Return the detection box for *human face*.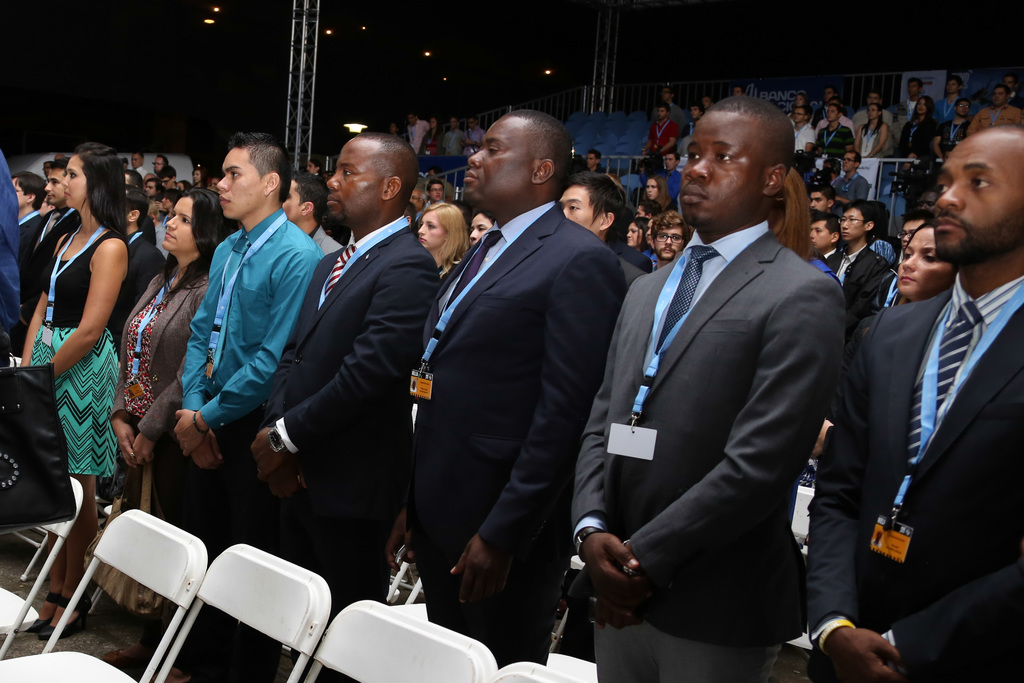
(left=918, top=97, right=926, bottom=118).
